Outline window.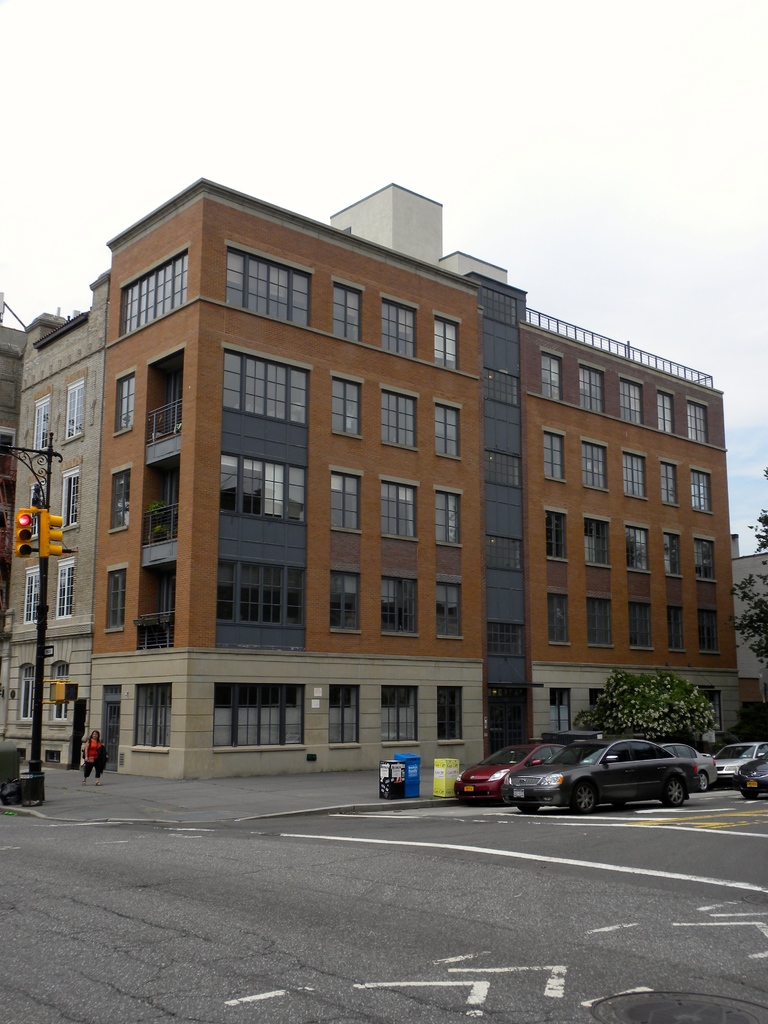
Outline: <region>548, 595, 576, 644</region>.
